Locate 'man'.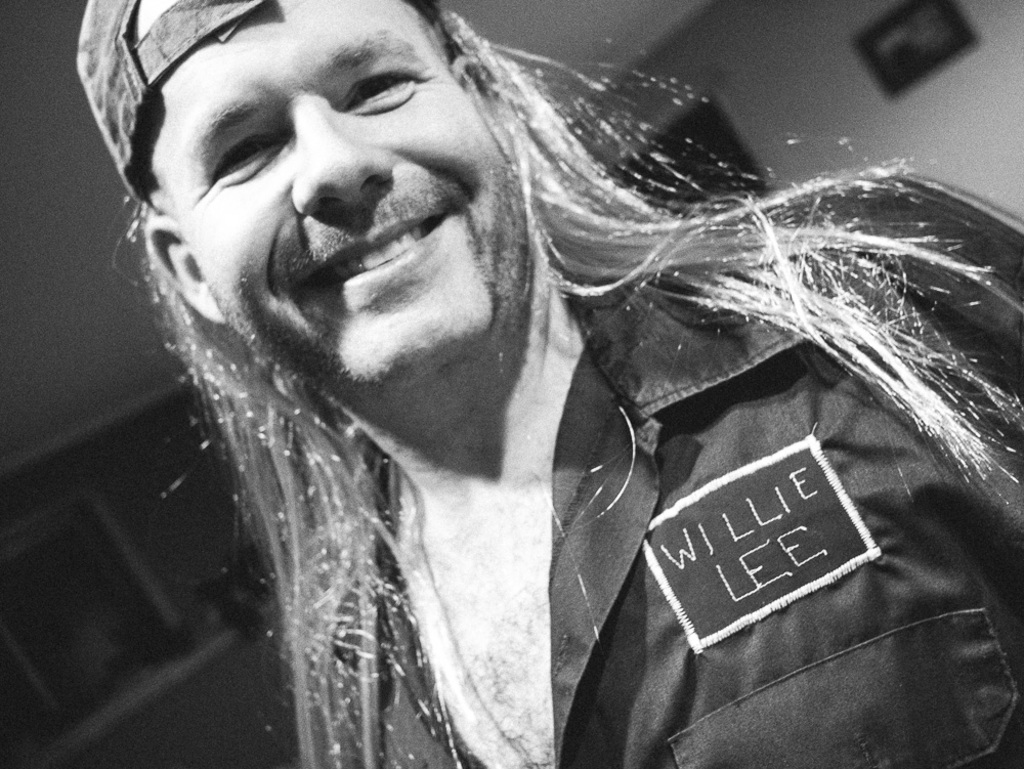
Bounding box: select_region(62, 0, 1018, 742).
